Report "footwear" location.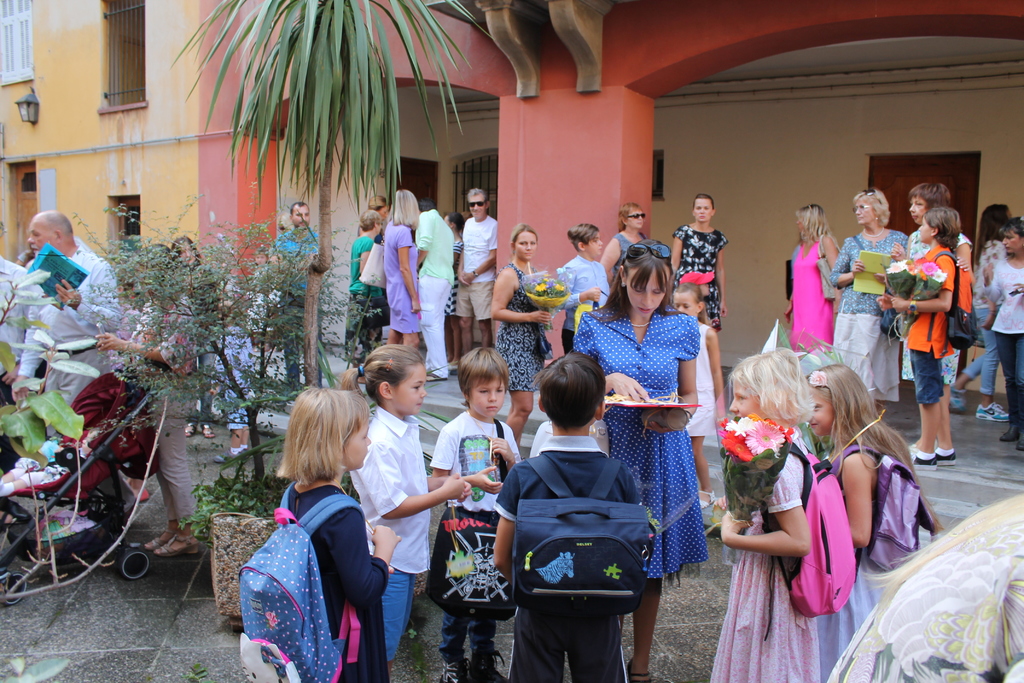
Report: <box>972,399,1017,415</box>.
